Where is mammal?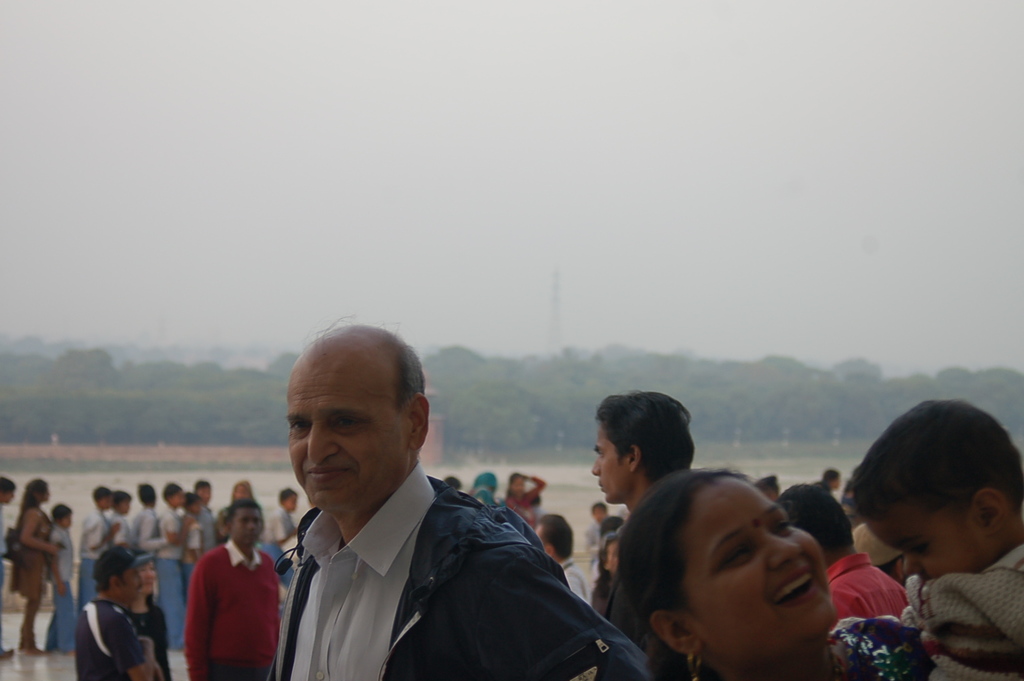
<region>169, 505, 277, 675</region>.
